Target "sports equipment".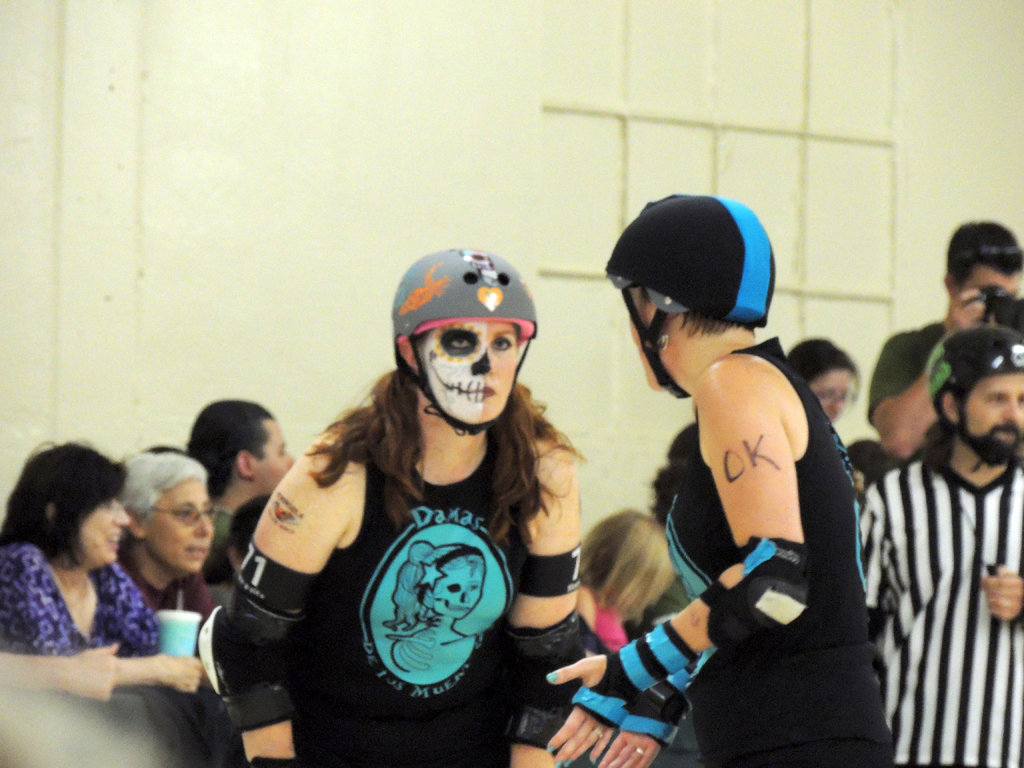
Target region: box(509, 607, 582, 758).
